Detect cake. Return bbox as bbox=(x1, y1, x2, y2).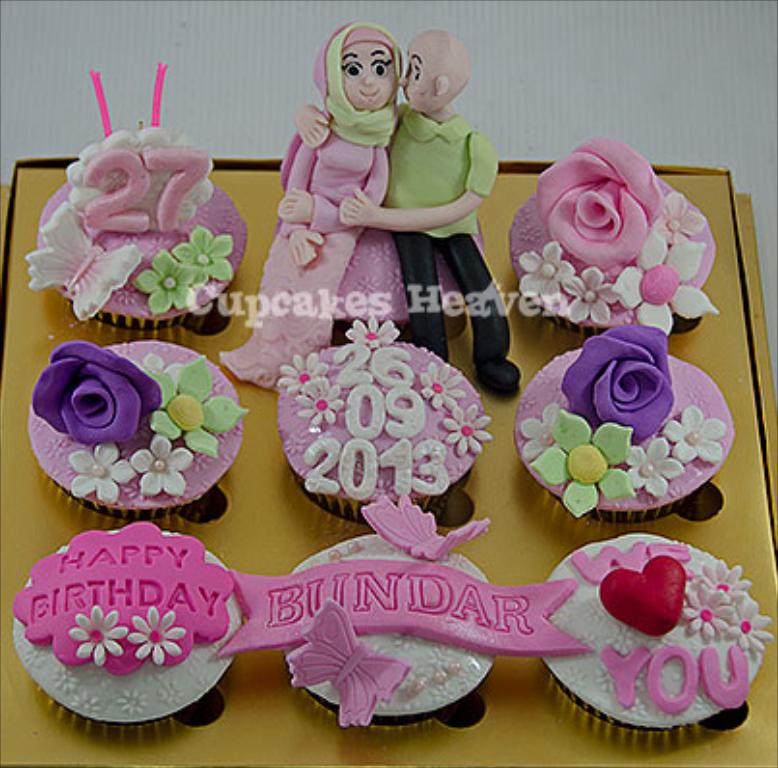
bbox=(506, 135, 728, 345).
